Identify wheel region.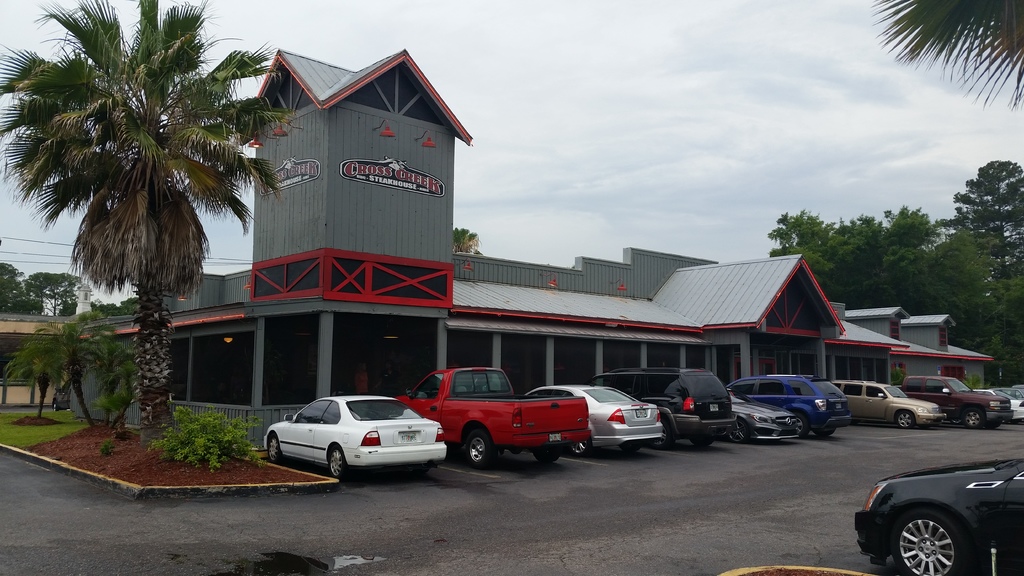
Region: [330,444,348,479].
